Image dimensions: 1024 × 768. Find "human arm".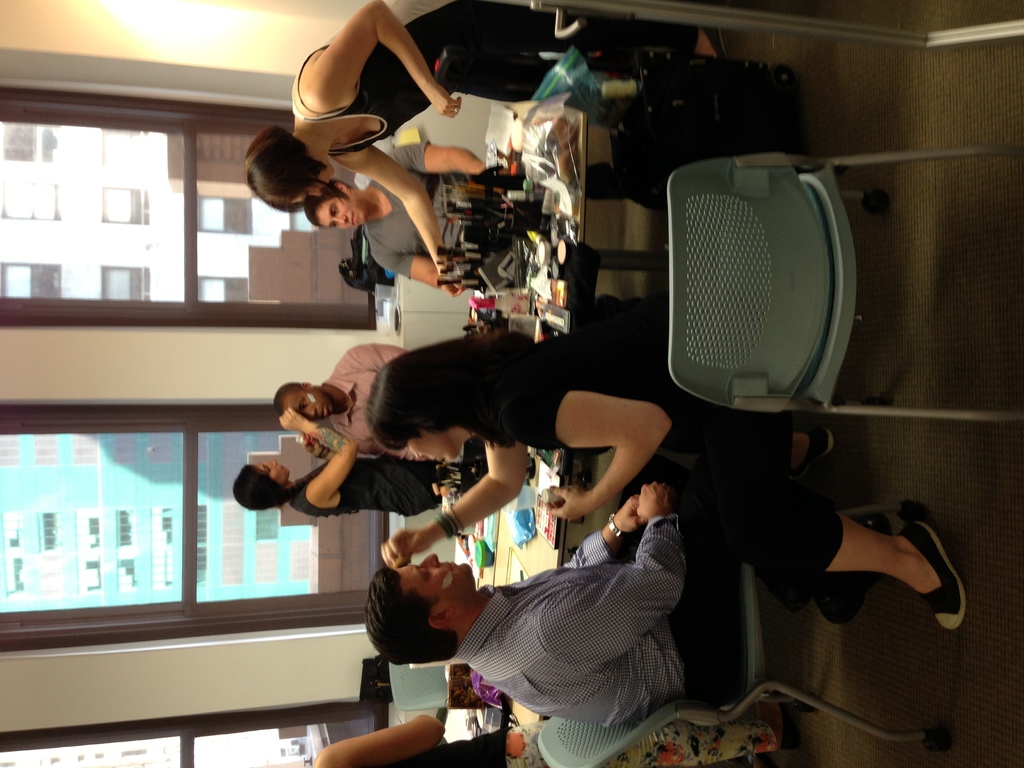
<region>495, 379, 675, 525</region>.
